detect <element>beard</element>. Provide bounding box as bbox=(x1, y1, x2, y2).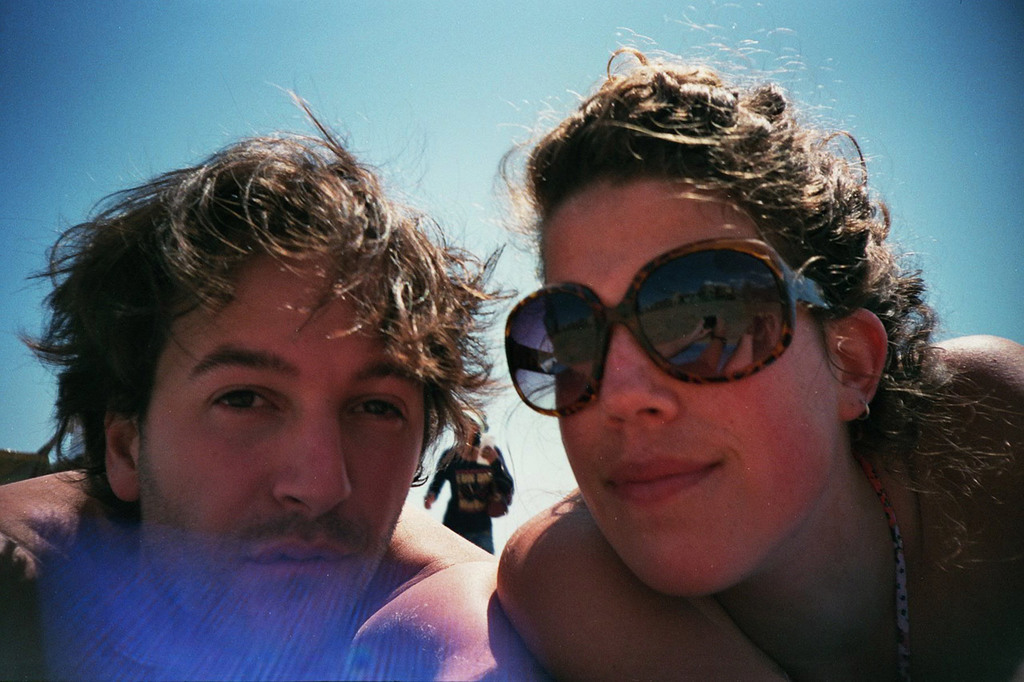
bbox=(135, 484, 383, 658).
